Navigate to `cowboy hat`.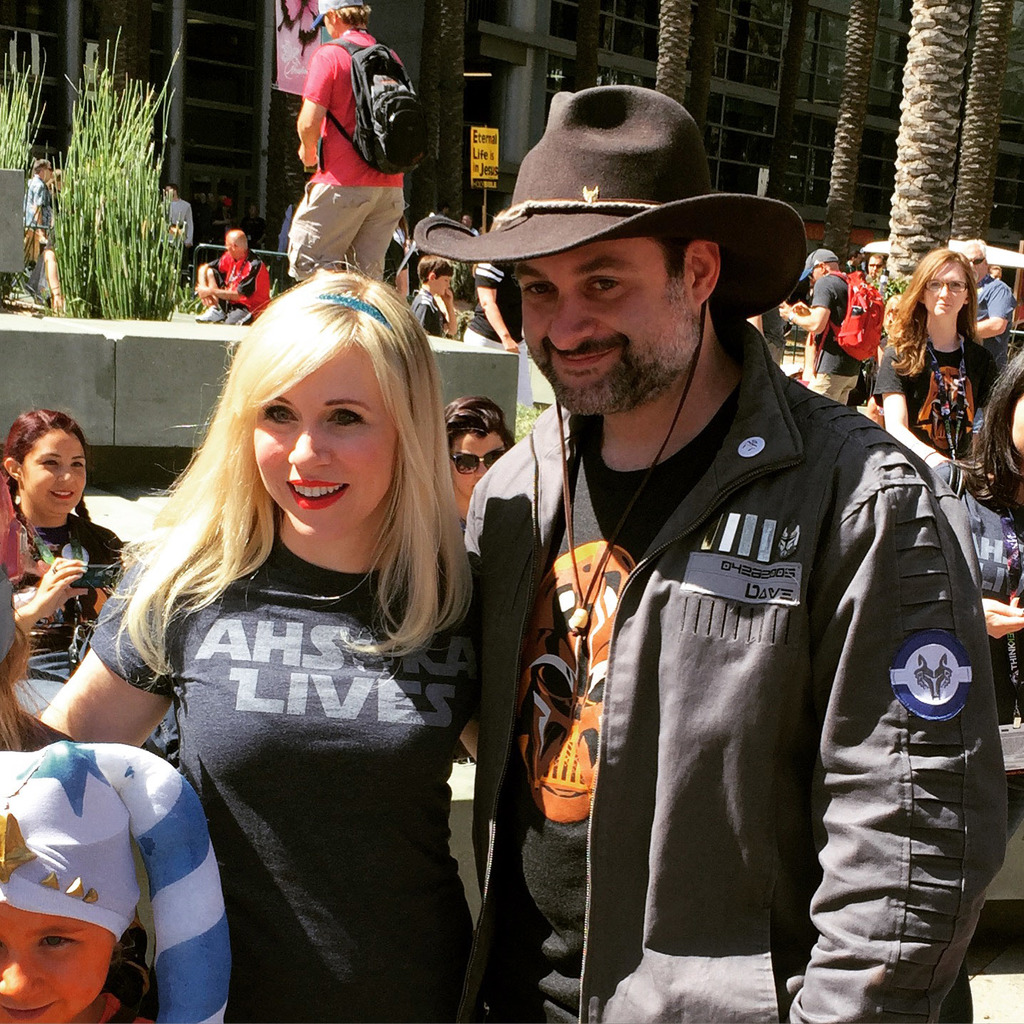
Navigation target: region(419, 86, 804, 249).
